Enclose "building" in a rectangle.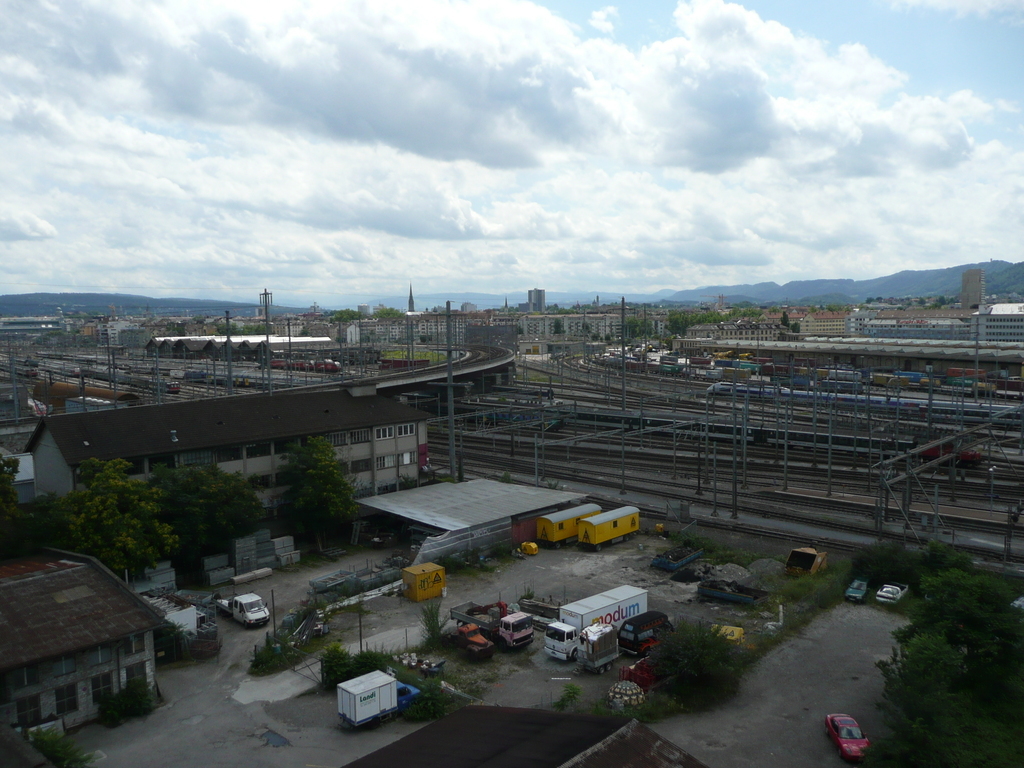
bbox(145, 334, 377, 365).
